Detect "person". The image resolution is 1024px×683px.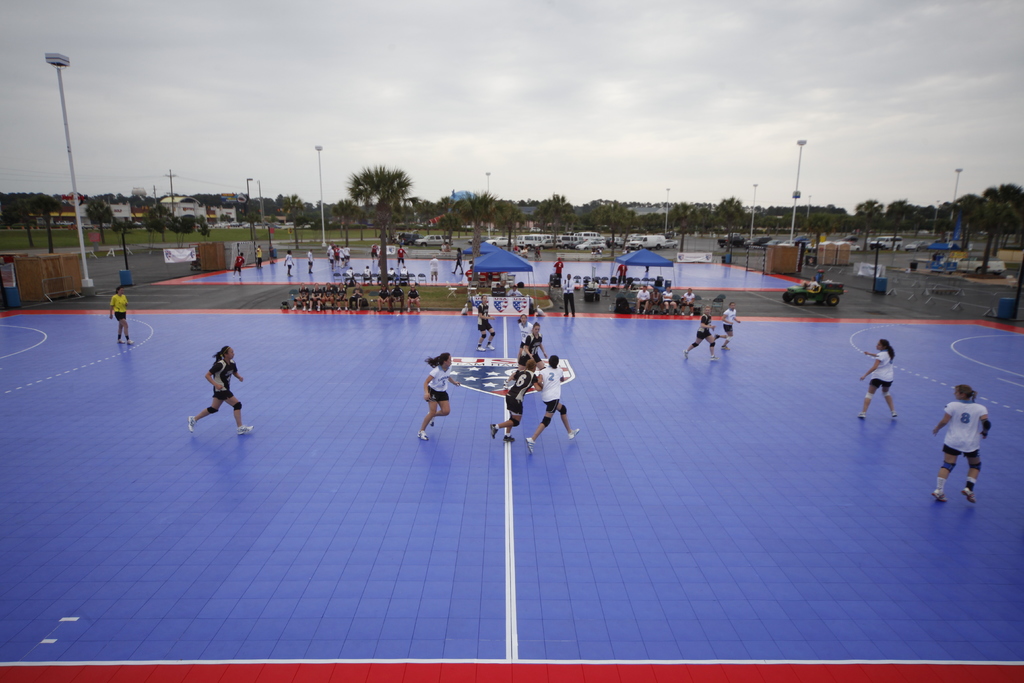
<box>230,248,246,281</box>.
